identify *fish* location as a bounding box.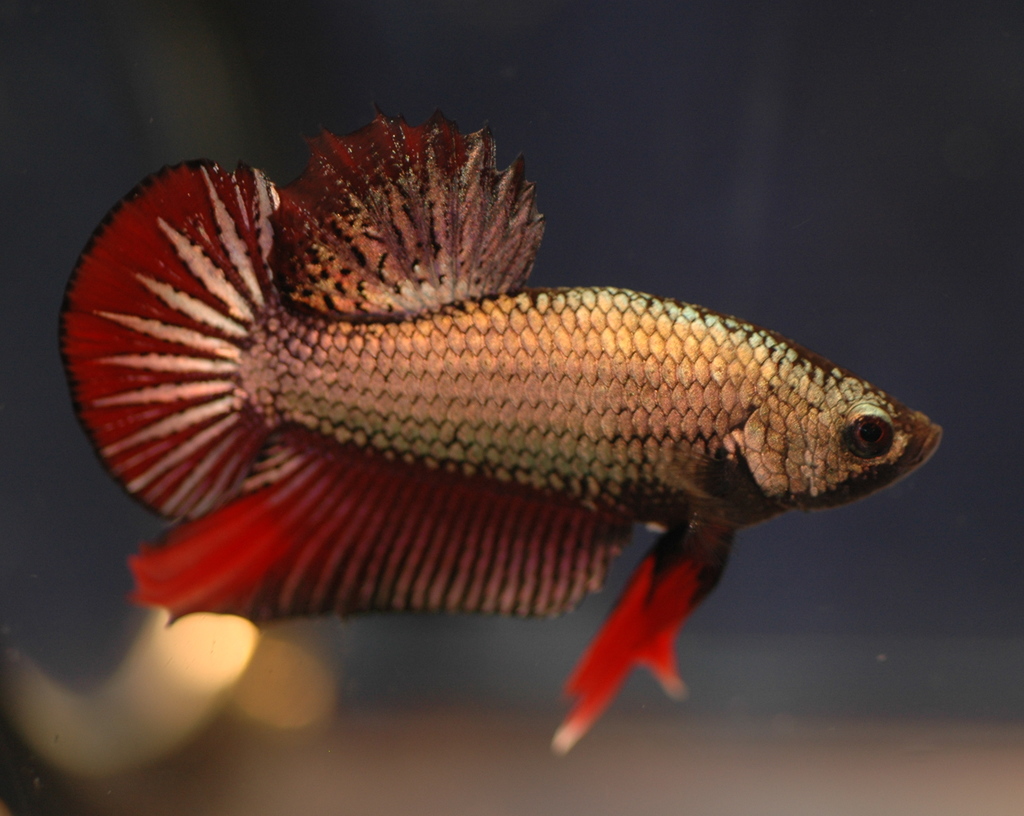
pyautogui.locateOnScreen(18, 129, 960, 727).
